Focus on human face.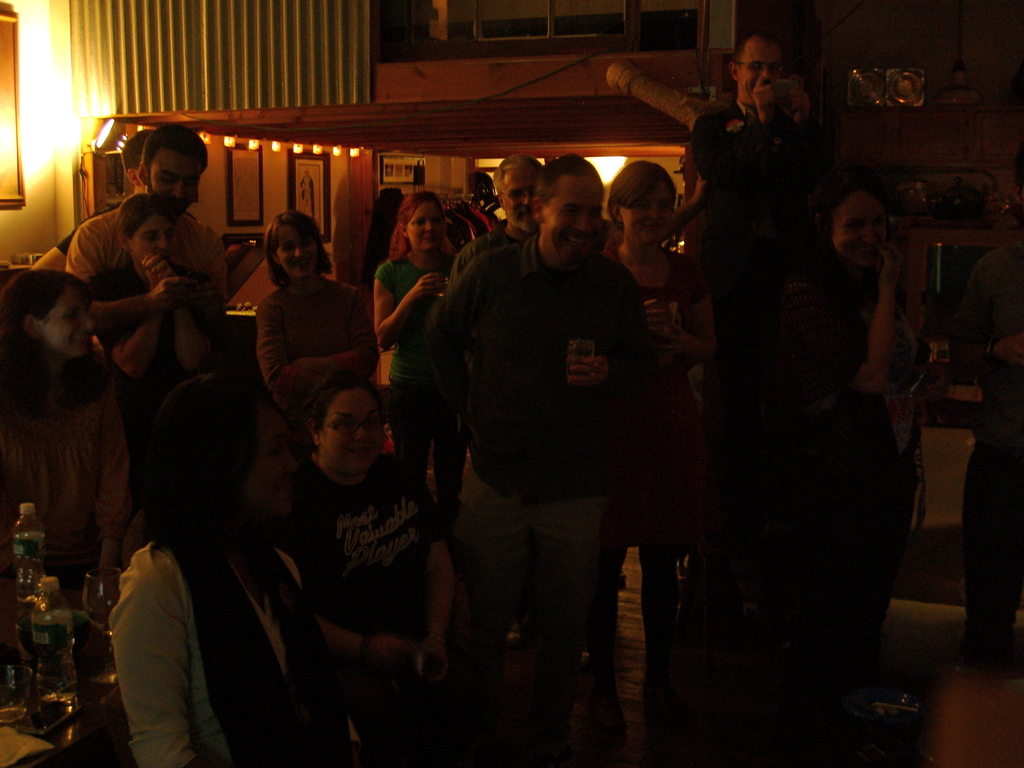
Focused at box=[623, 177, 673, 245].
